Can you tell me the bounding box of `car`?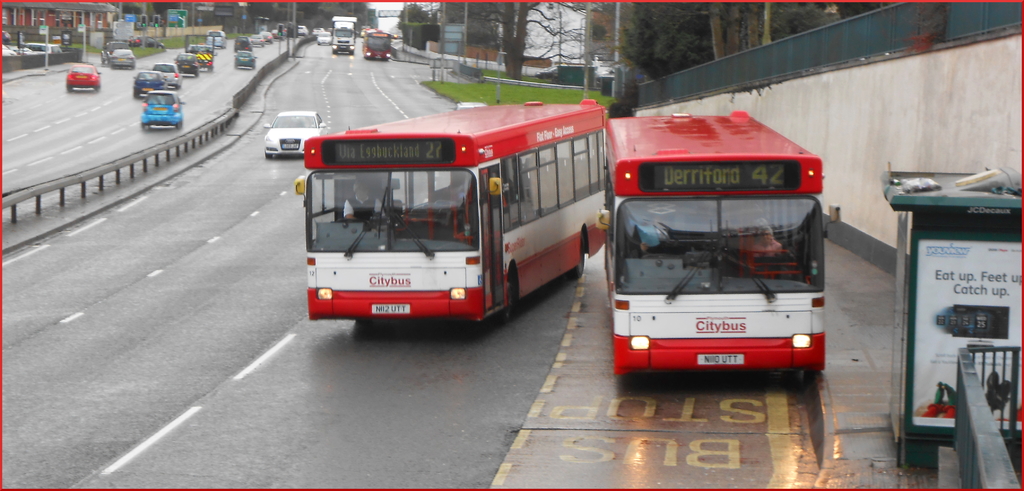
(left=149, top=65, right=182, bottom=89).
